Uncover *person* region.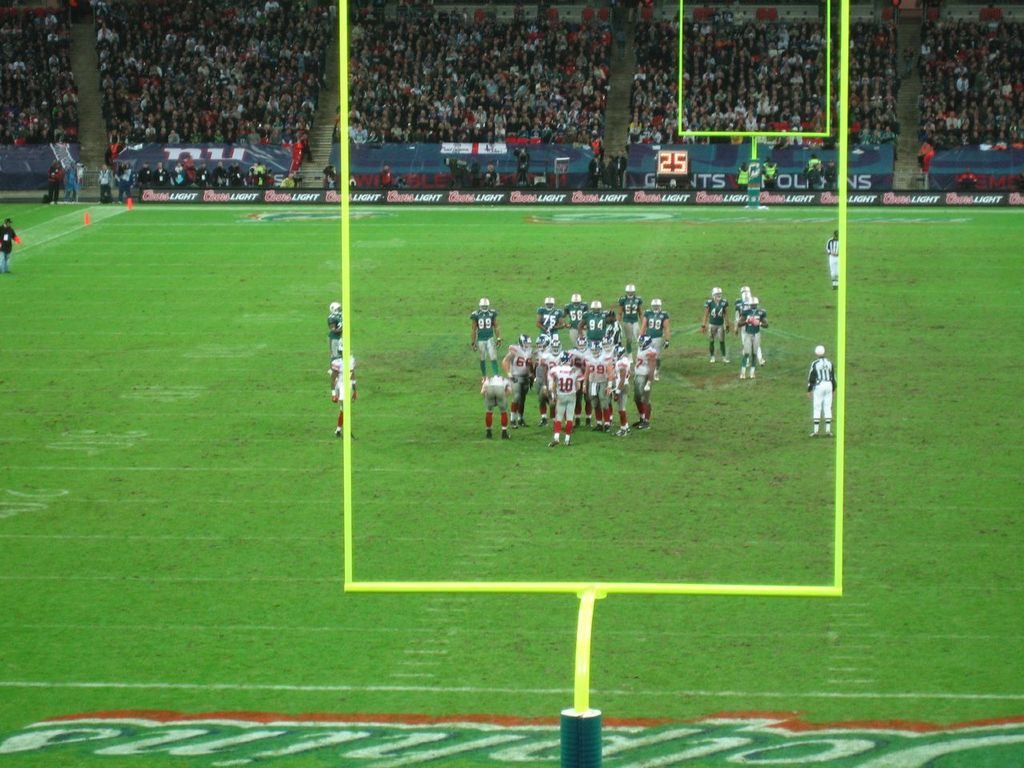
Uncovered: region(733, 295, 769, 383).
